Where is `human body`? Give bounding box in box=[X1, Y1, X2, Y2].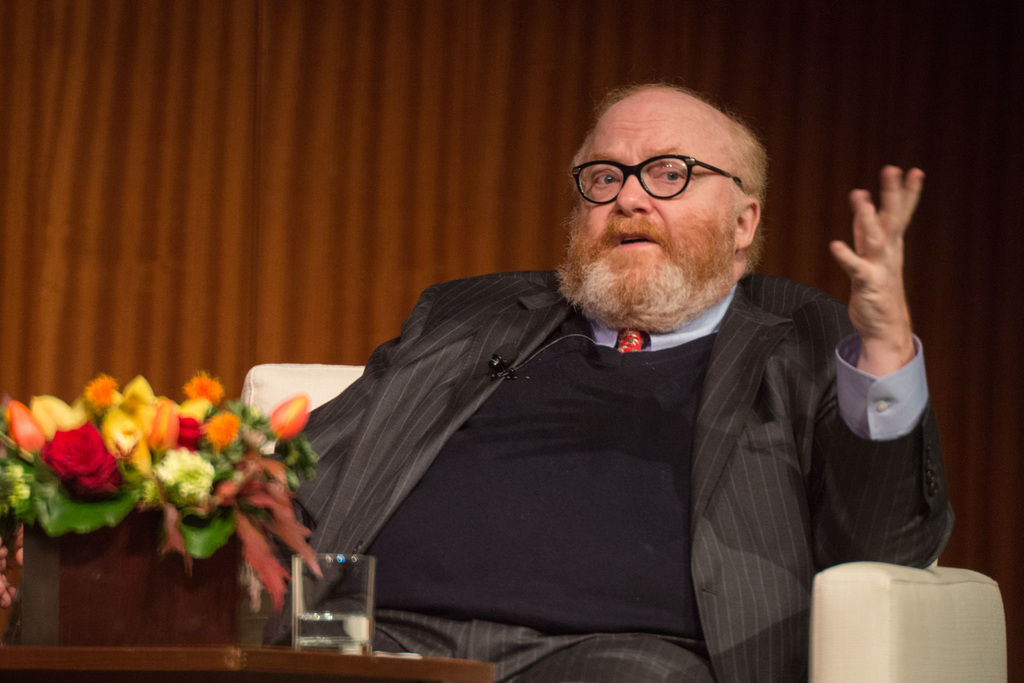
box=[206, 103, 938, 675].
